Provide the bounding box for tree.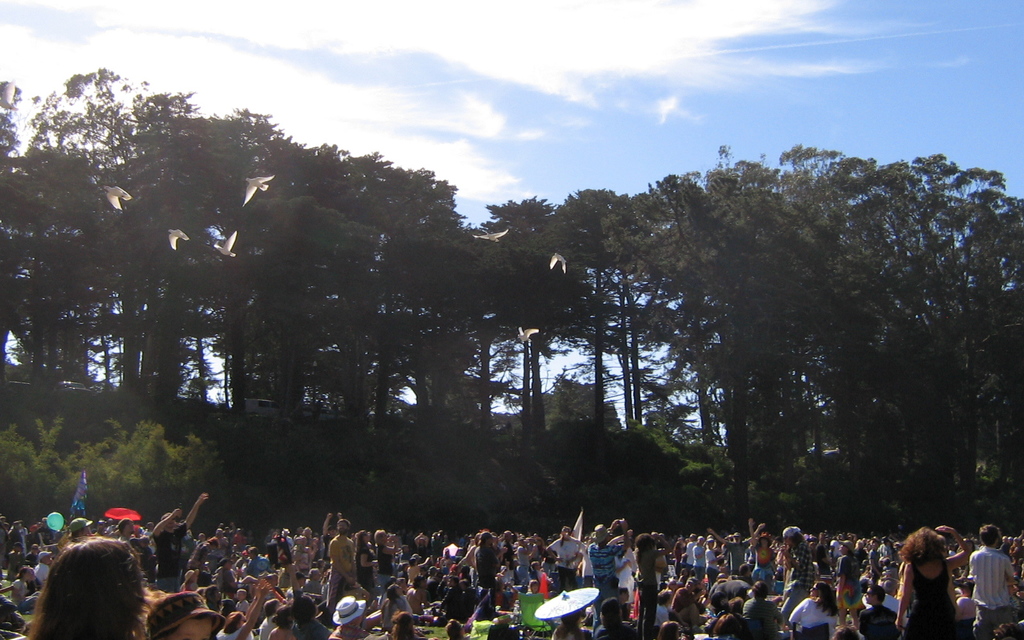
(227, 122, 338, 417).
